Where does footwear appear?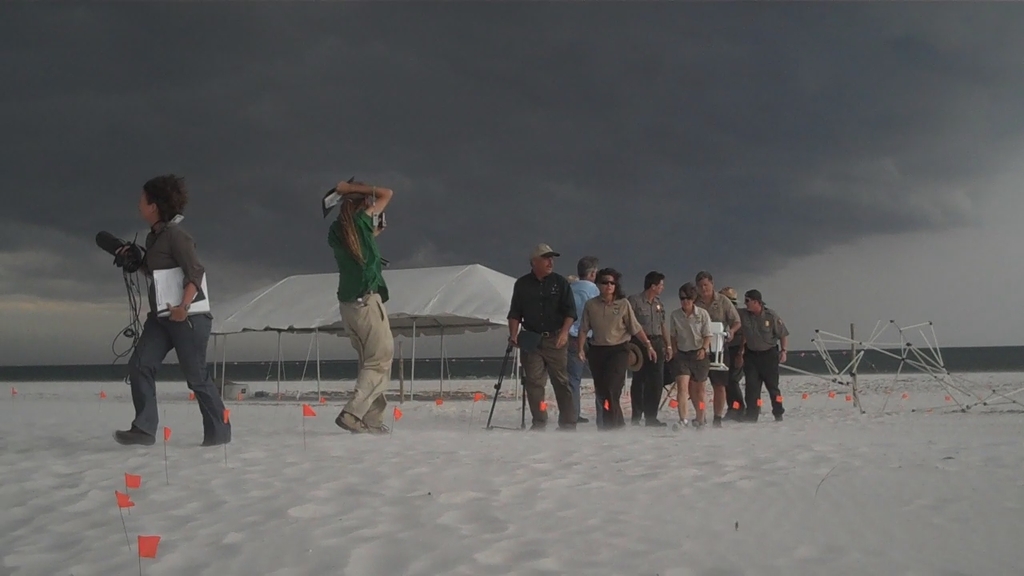
Appears at crop(334, 418, 370, 437).
